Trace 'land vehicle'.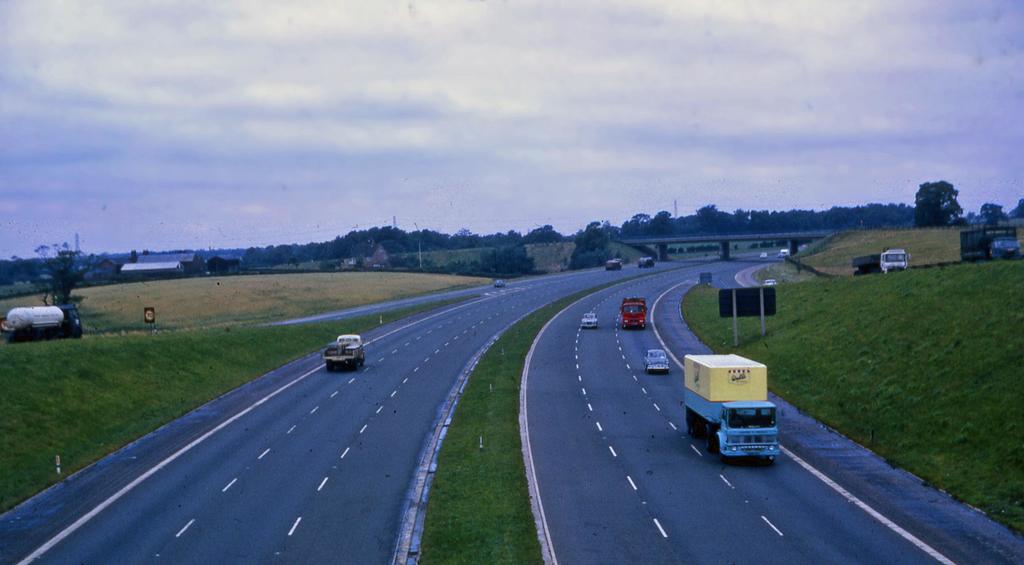
Traced to l=326, t=335, r=364, b=367.
